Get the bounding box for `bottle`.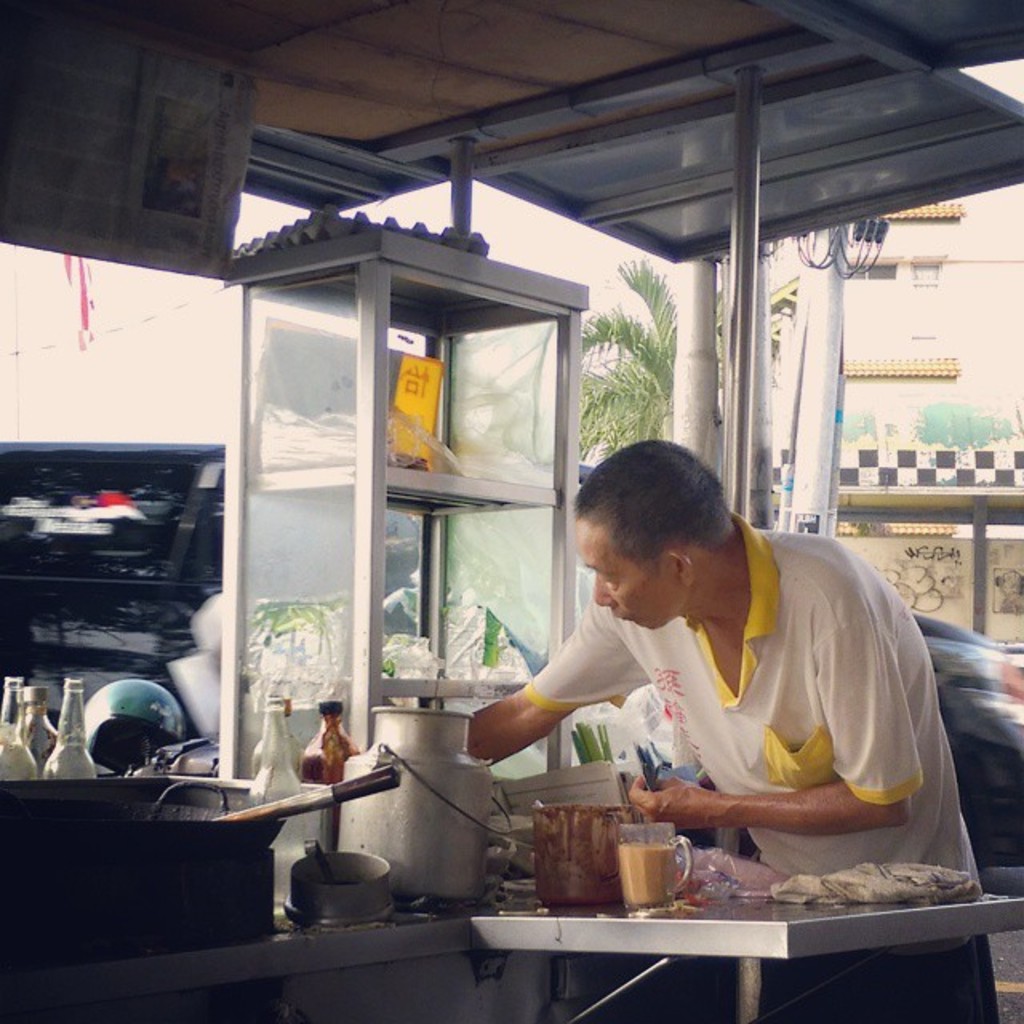
<region>37, 675, 99, 779</region>.
